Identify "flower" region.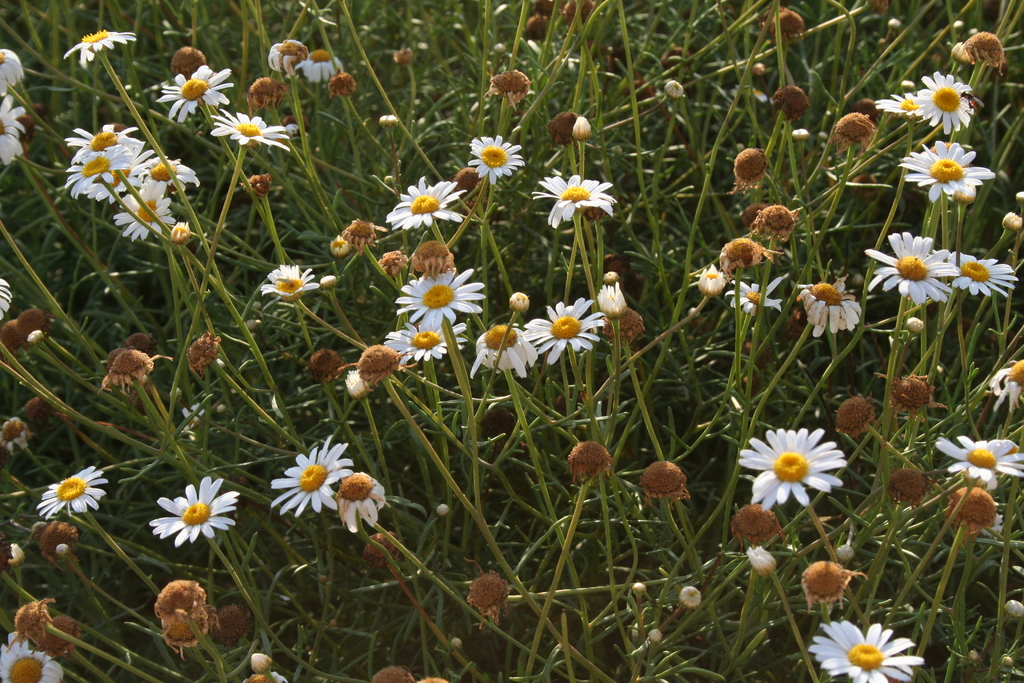
Region: locate(958, 42, 972, 67).
